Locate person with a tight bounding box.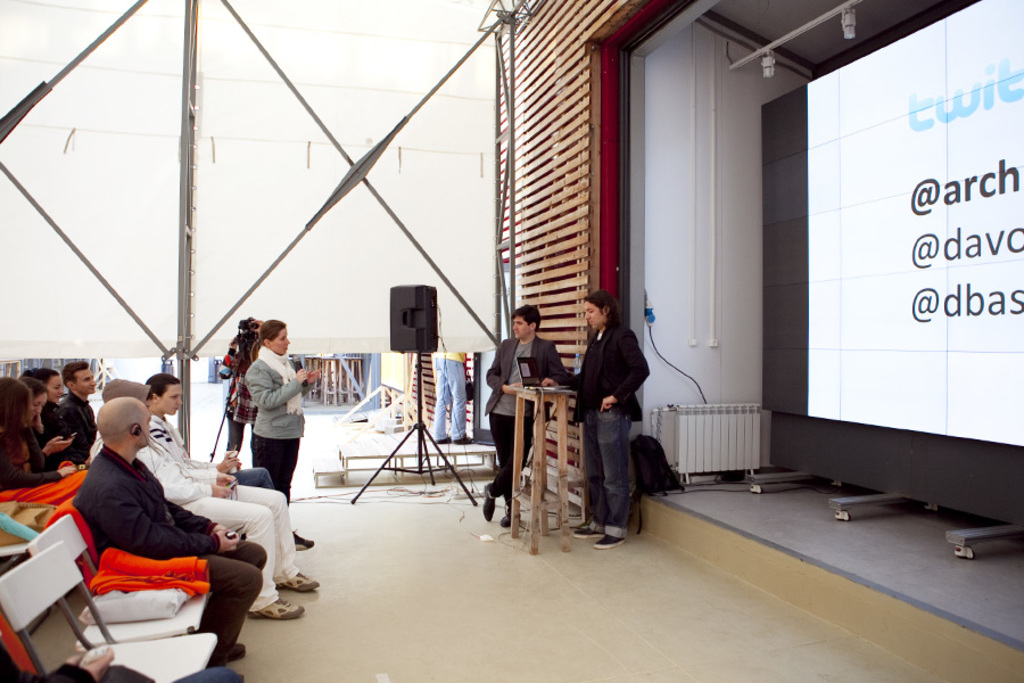
l=72, t=392, r=264, b=668.
